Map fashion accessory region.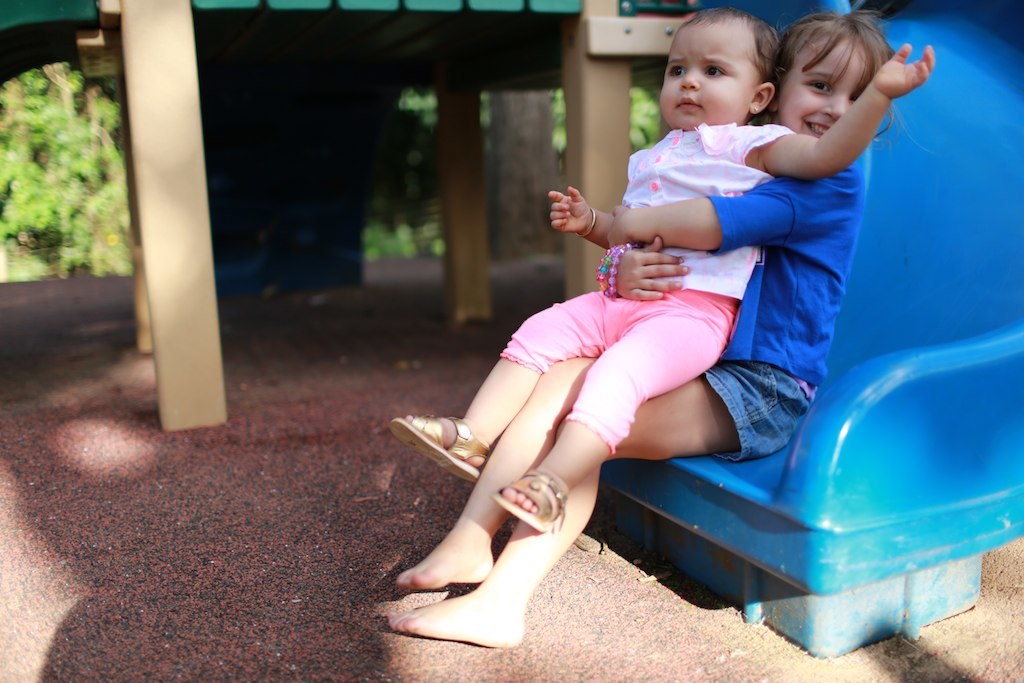
Mapped to 572/206/600/240.
